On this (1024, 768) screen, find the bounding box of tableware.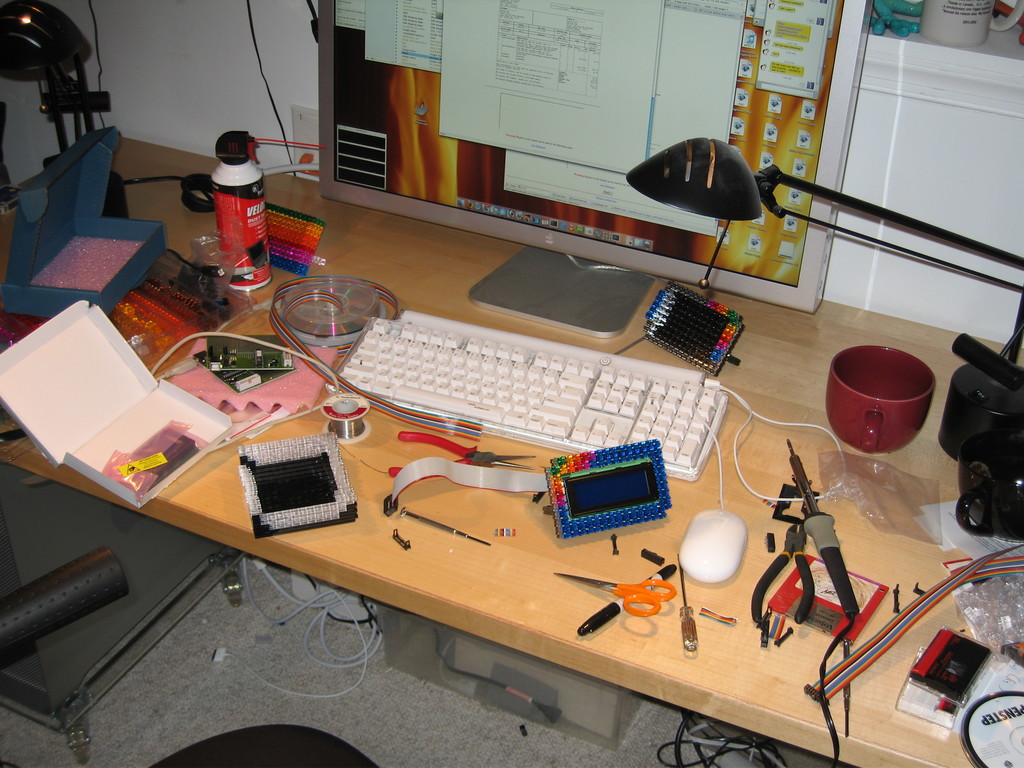
Bounding box: region(920, 2, 1023, 48).
